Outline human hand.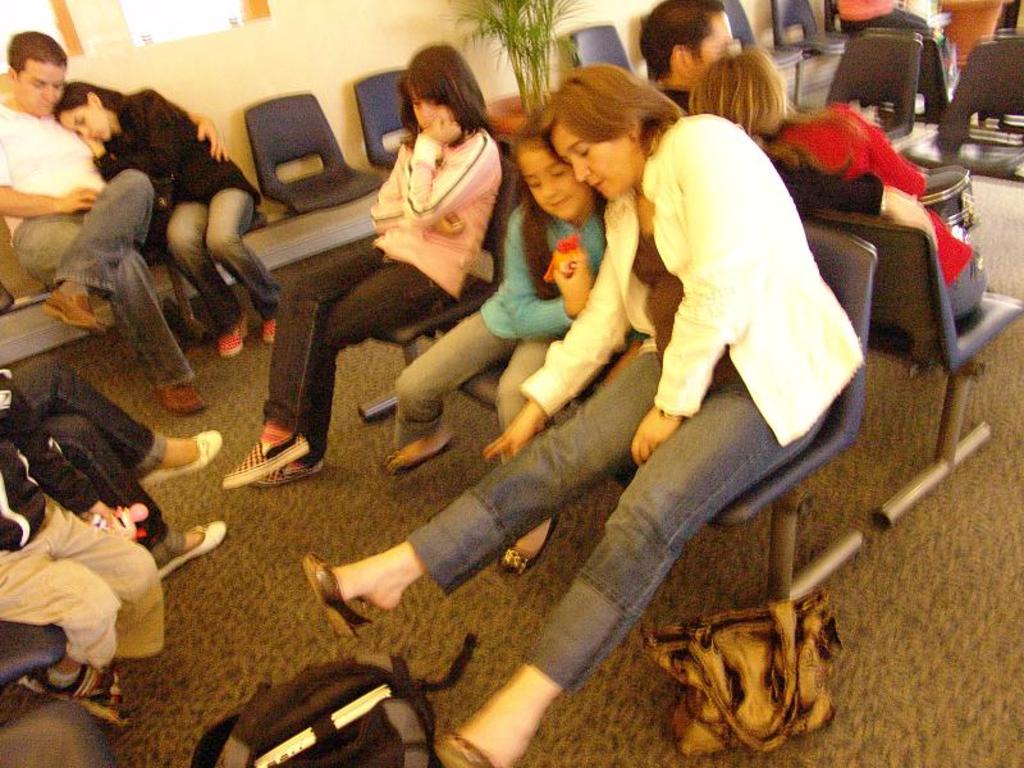
Outline: [83,500,120,529].
